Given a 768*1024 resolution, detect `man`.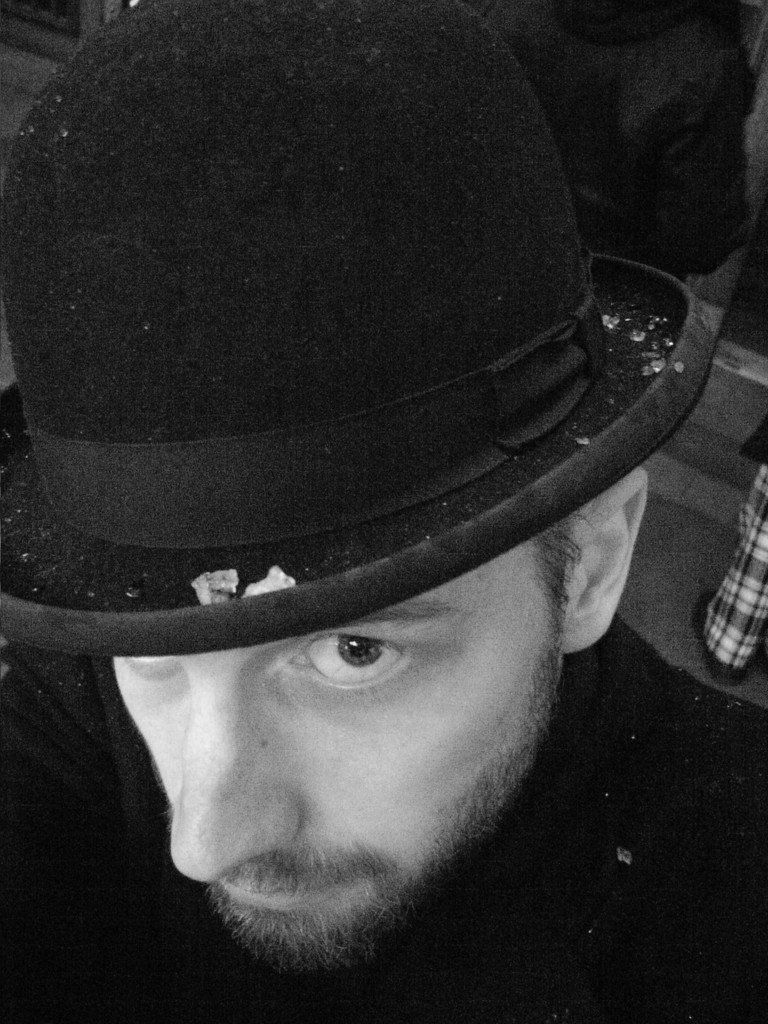
detection(0, 0, 767, 1023).
